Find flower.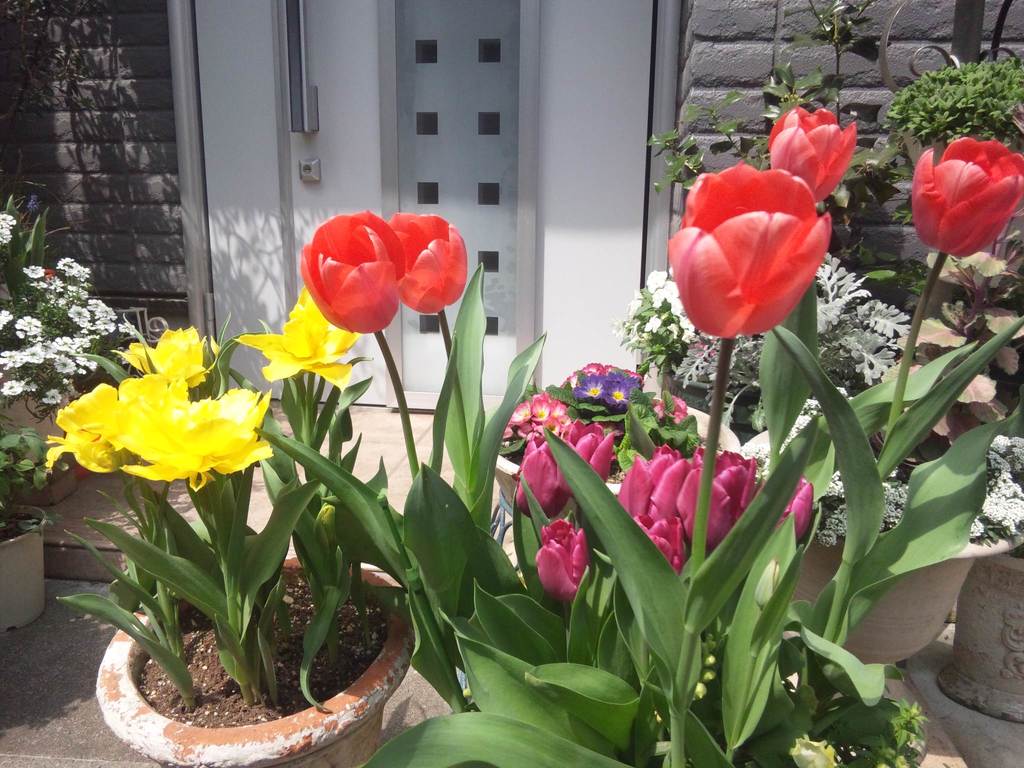
[x1=527, y1=392, x2=567, y2=427].
